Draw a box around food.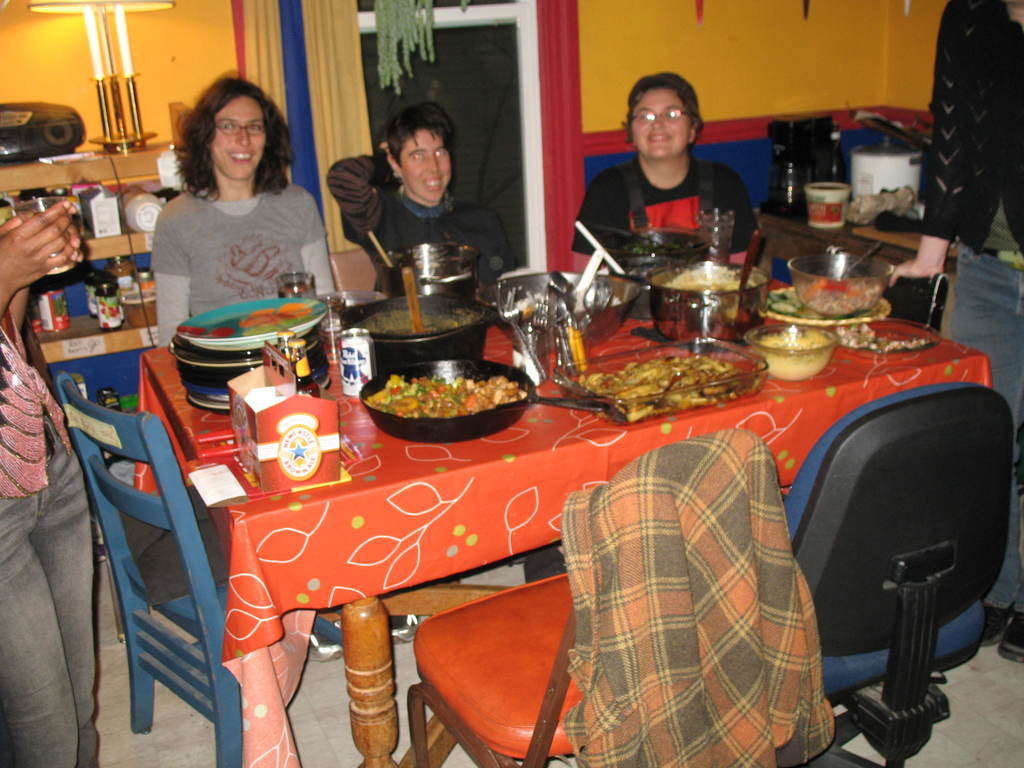
(left=660, top=264, right=759, bottom=294).
